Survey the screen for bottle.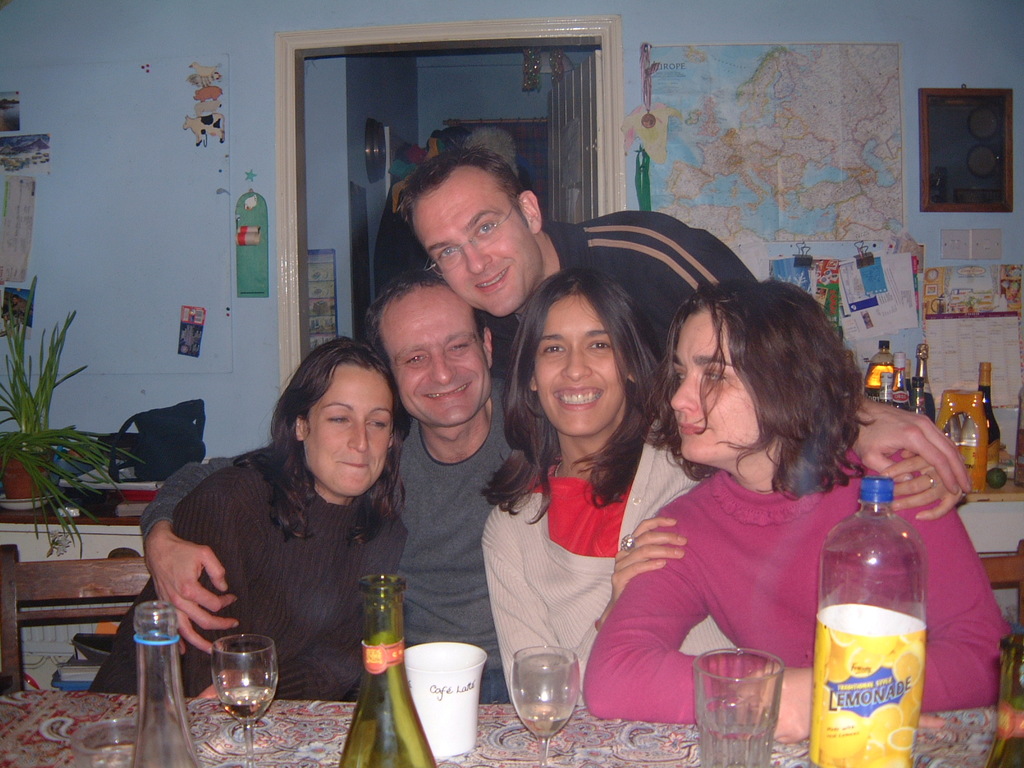
Survey found: x1=336 y1=576 x2=438 y2=767.
